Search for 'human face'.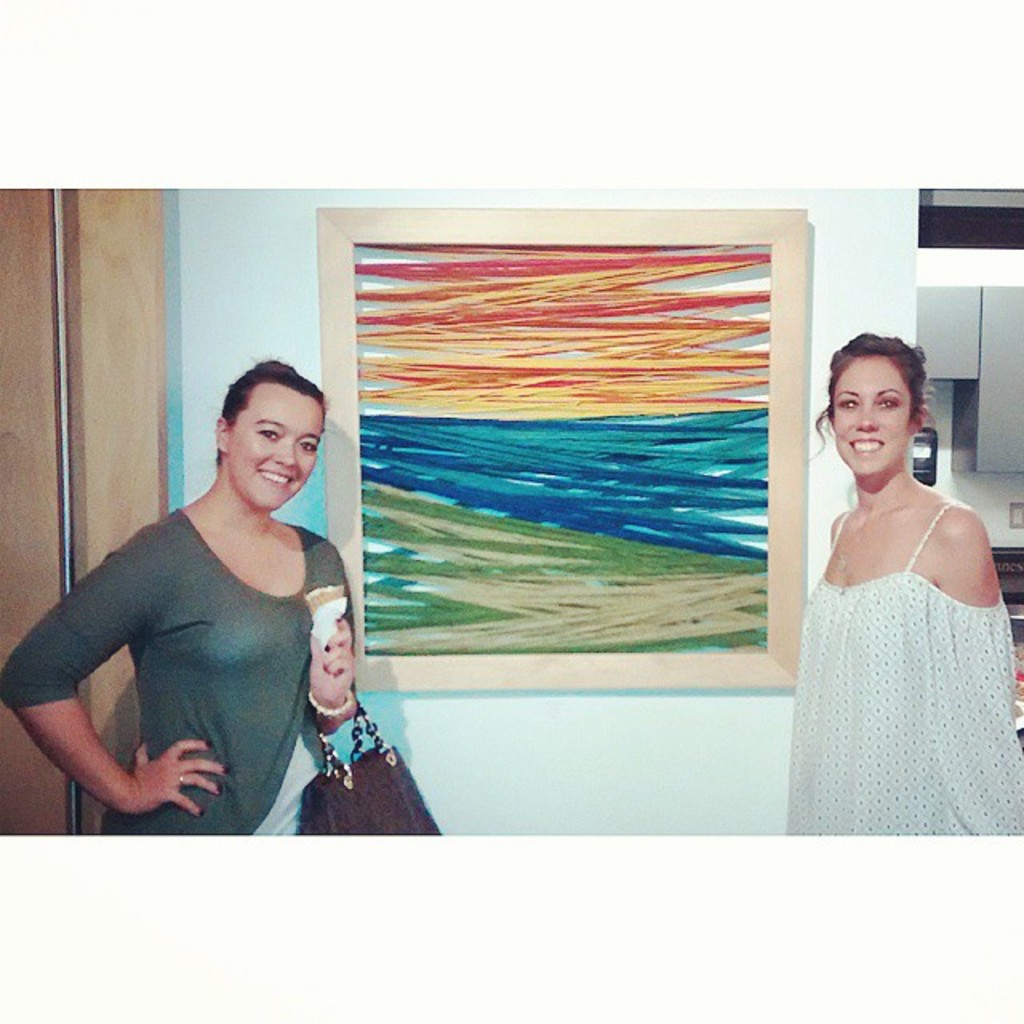
Found at (left=235, top=382, right=322, bottom=509).
